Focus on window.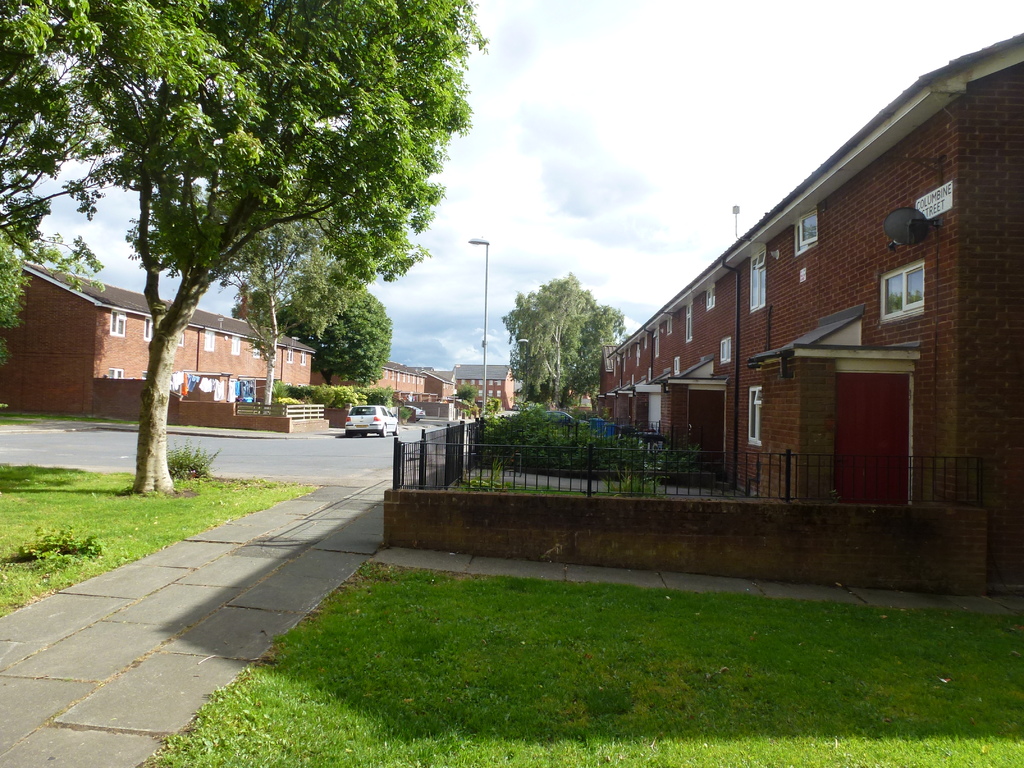
Focused at bbox=(645, 366, 652, 382).
